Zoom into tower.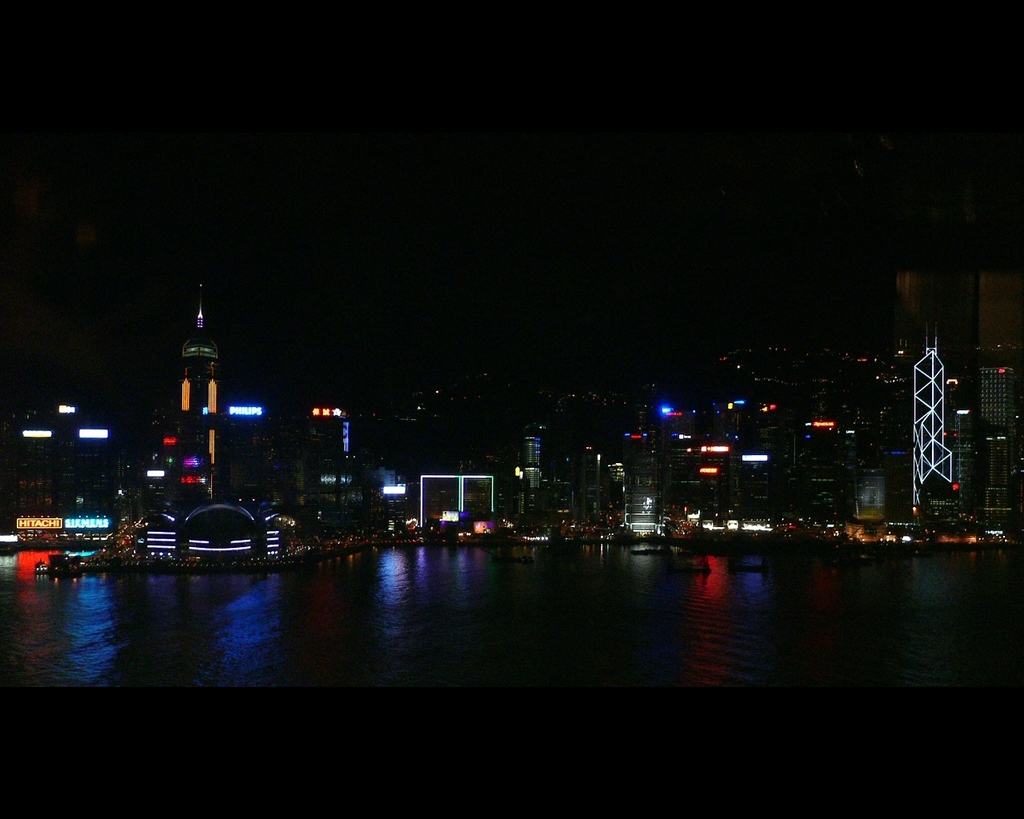
Zoom target: (x1=507, y1=431, x2=546, y2=521).
